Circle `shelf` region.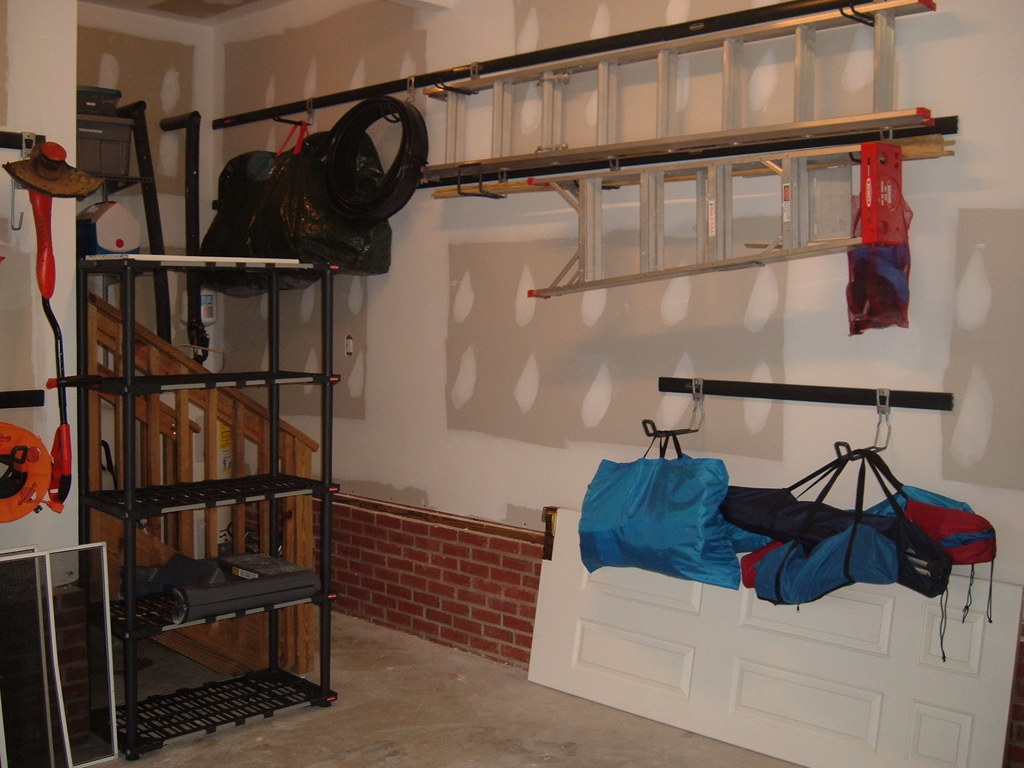
Region: (left=50, top=187, right=350, bottom=694).
